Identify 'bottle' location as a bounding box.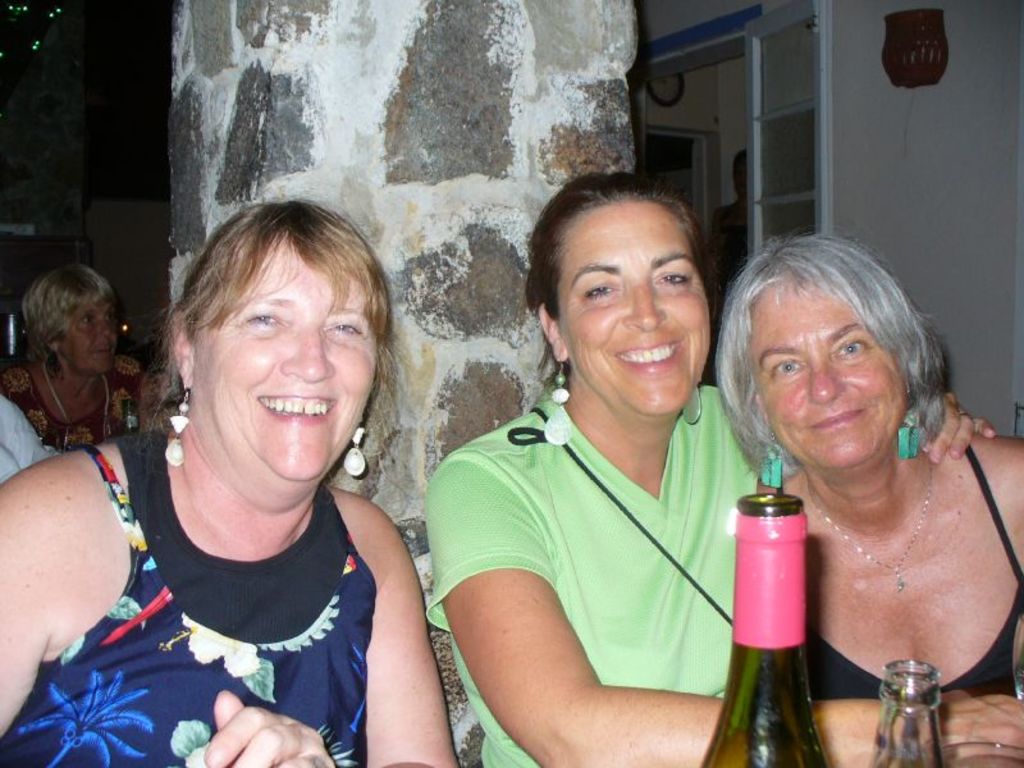
[left=872, top=650, right=954, bottom=767].
